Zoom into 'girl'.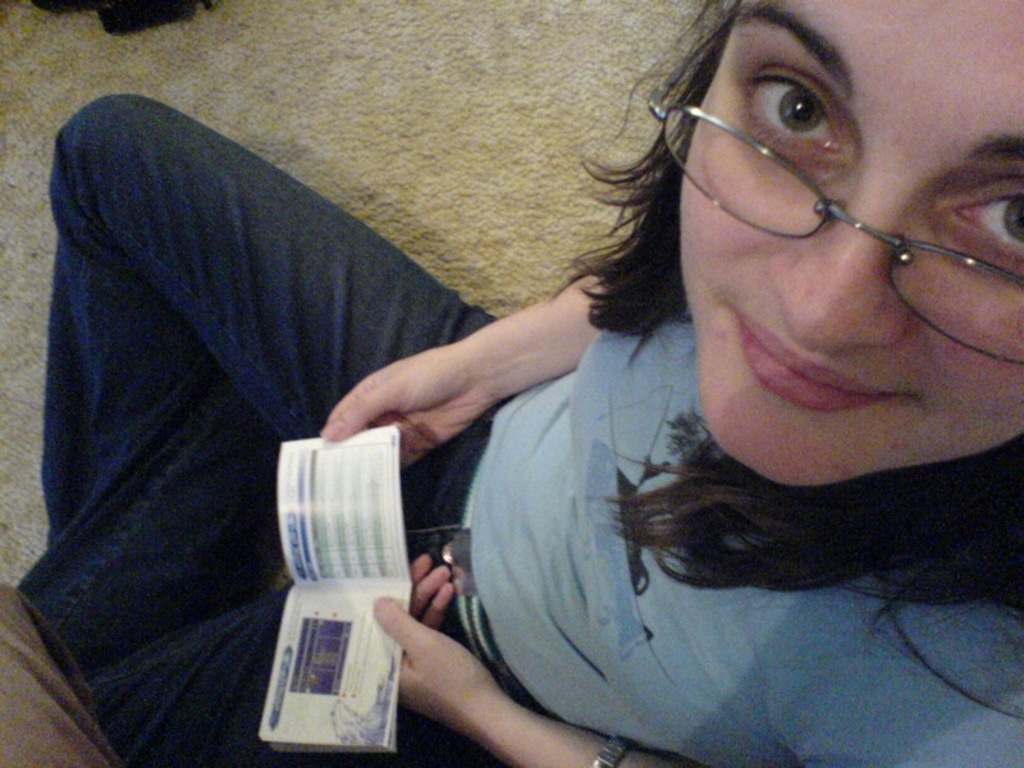
Zoom target: (15, 0, 1023, 767).
